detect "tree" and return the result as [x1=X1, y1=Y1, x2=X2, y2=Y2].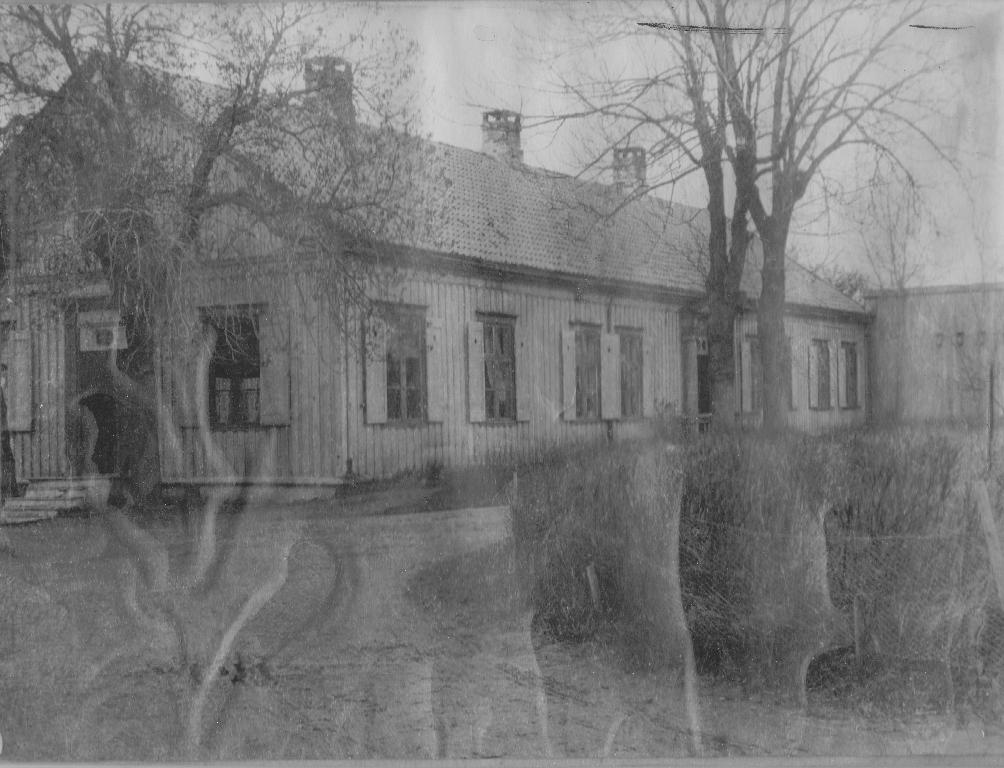
[x1=0, y1=3, x2=464, y2=584].
